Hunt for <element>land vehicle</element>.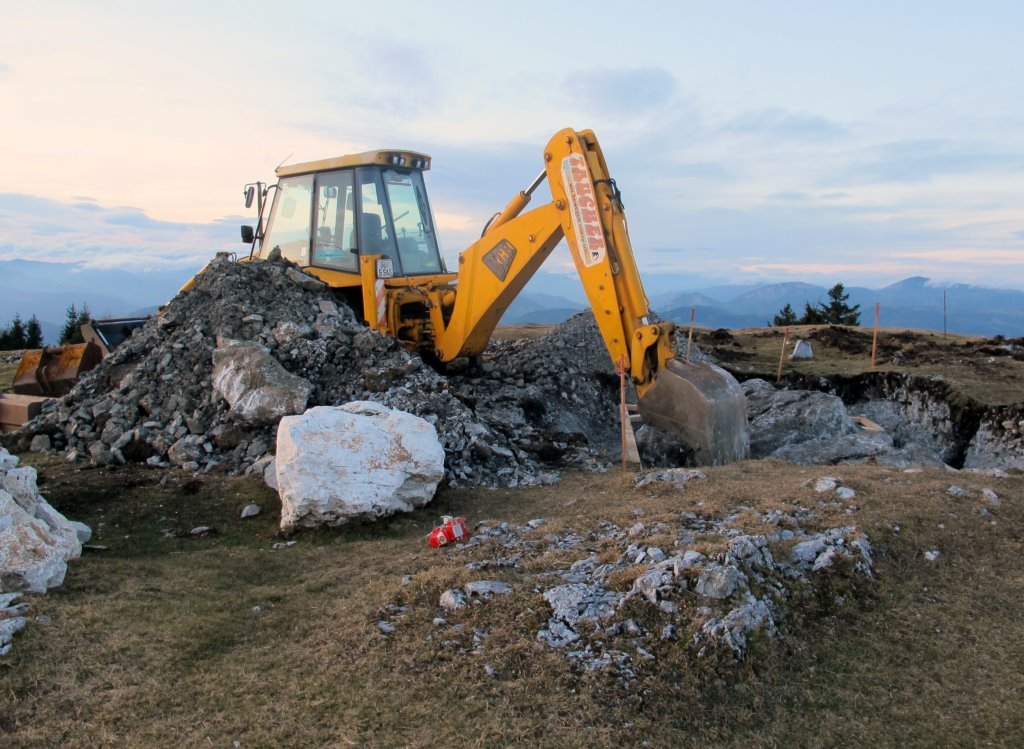
Hunted down at bbox=[203, 141, 758, 478].
